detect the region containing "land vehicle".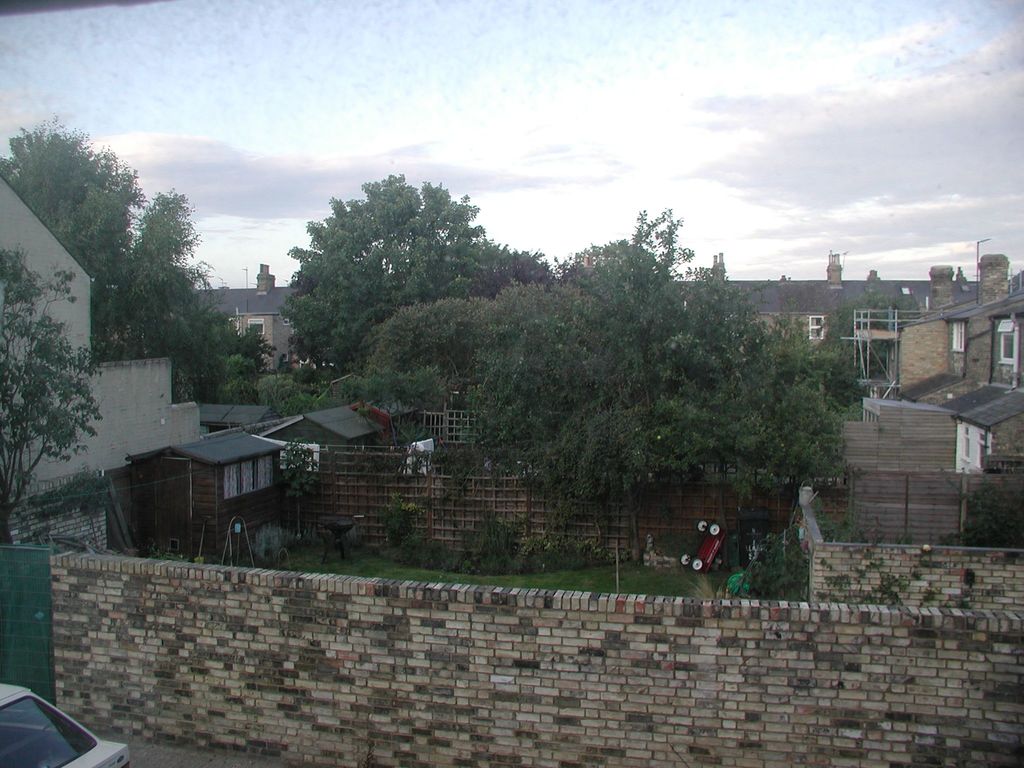
x1=0, y1=679, x2=131, y2=767.
